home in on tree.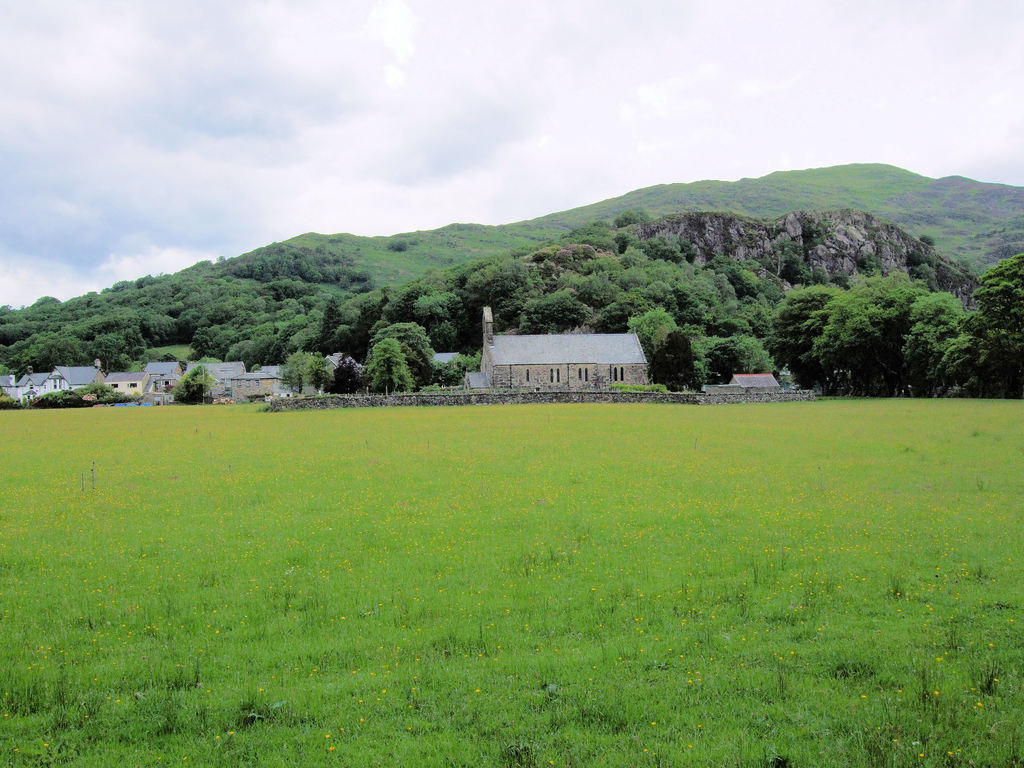
Homed in at bbox=(764, 236, 803, 278).
